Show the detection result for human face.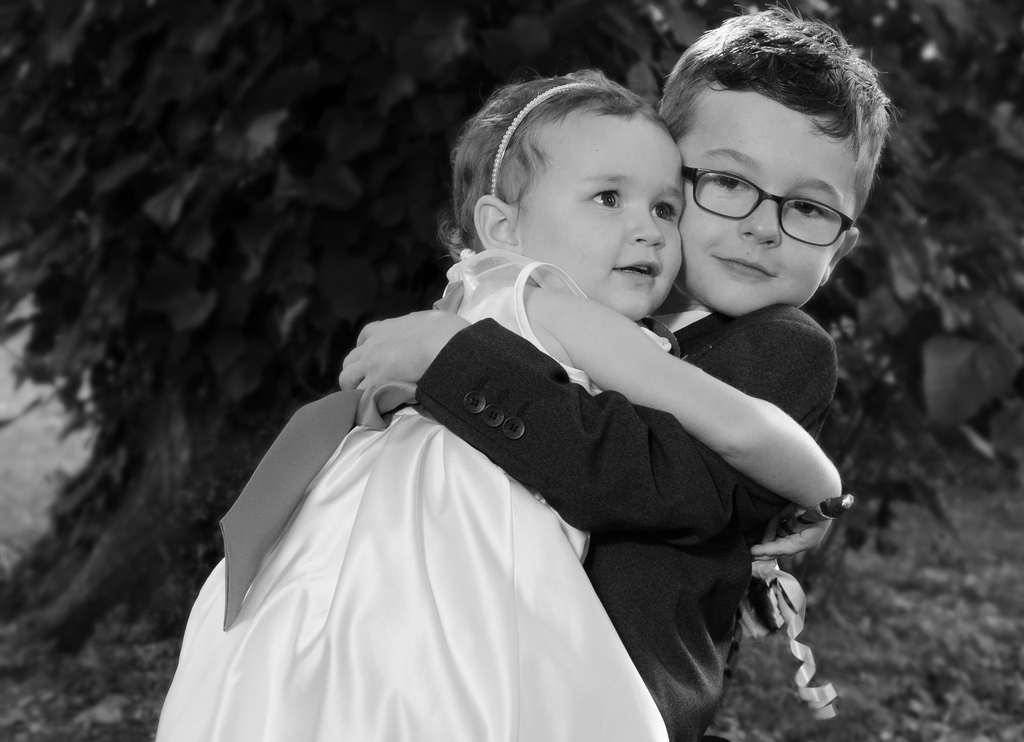
region(510, 119, 684, 313).
